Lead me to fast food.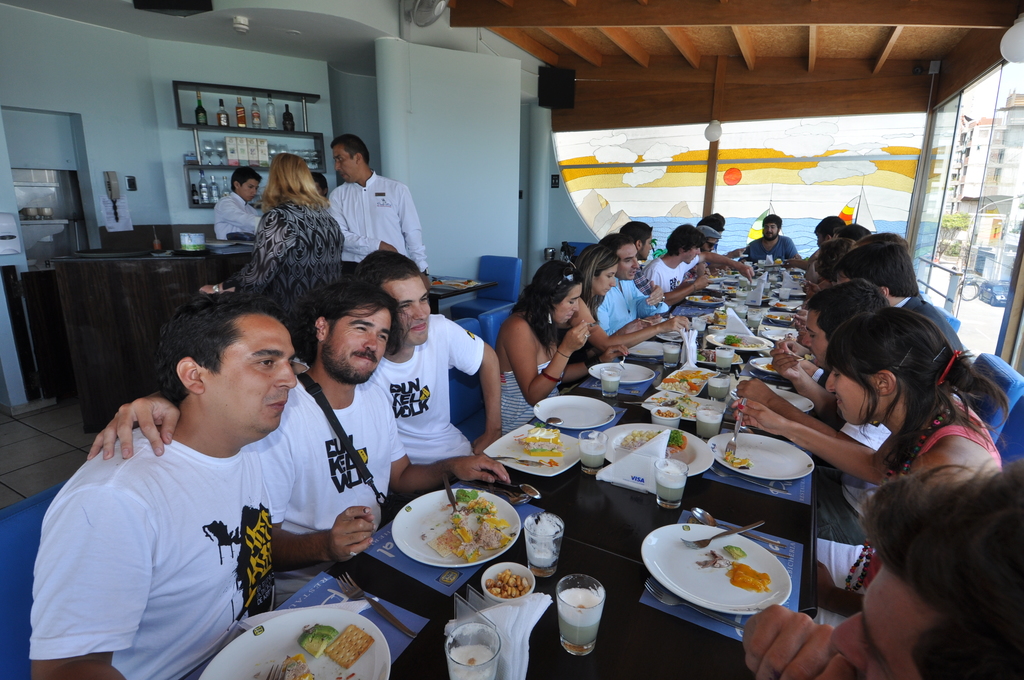
Lead to [470, 519, 510, 553].
